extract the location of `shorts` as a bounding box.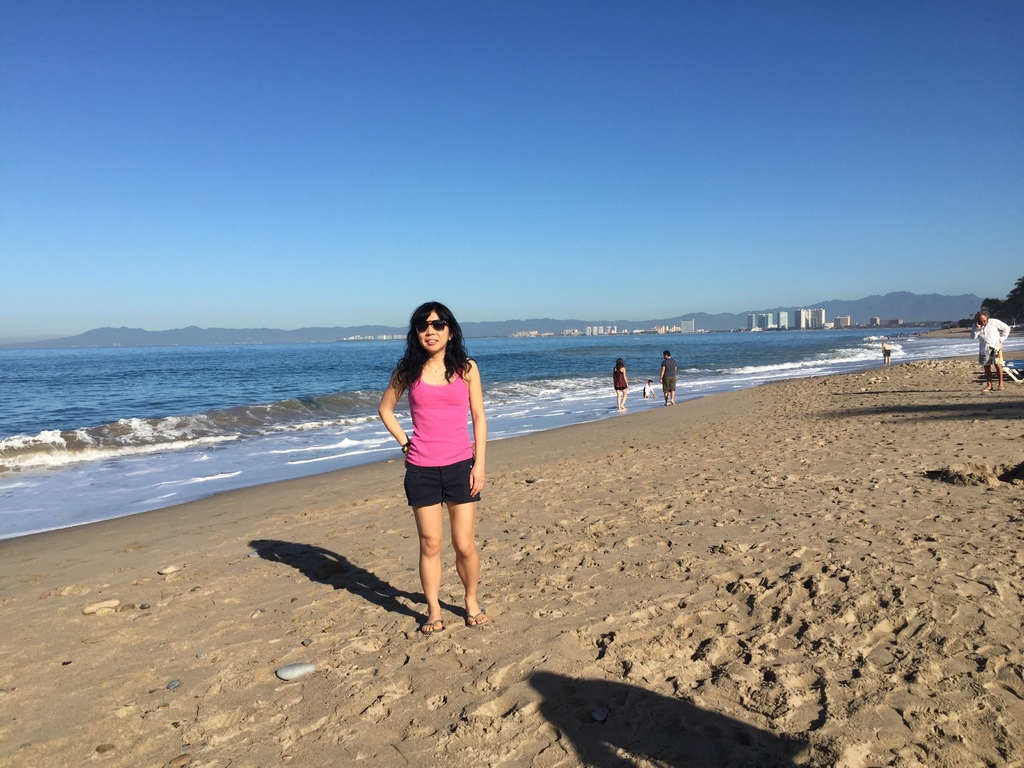
<bbox>662, 378, 677, 393</bbox>.
